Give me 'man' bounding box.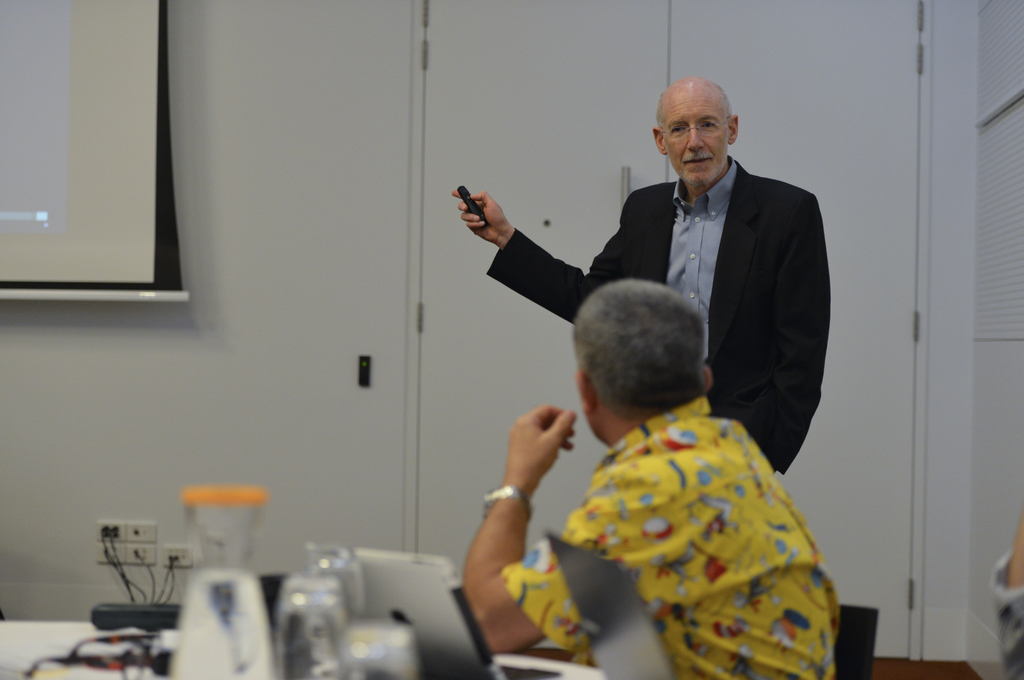
458:281:843:679.
